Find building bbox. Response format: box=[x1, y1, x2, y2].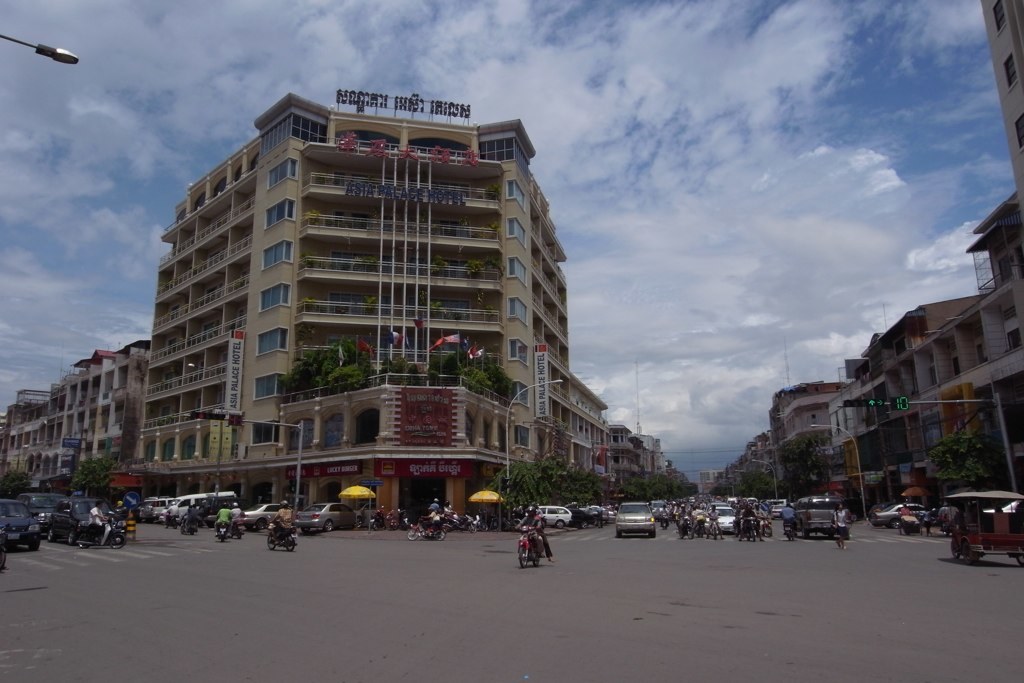
box=[954, 191, 1023, 492].
